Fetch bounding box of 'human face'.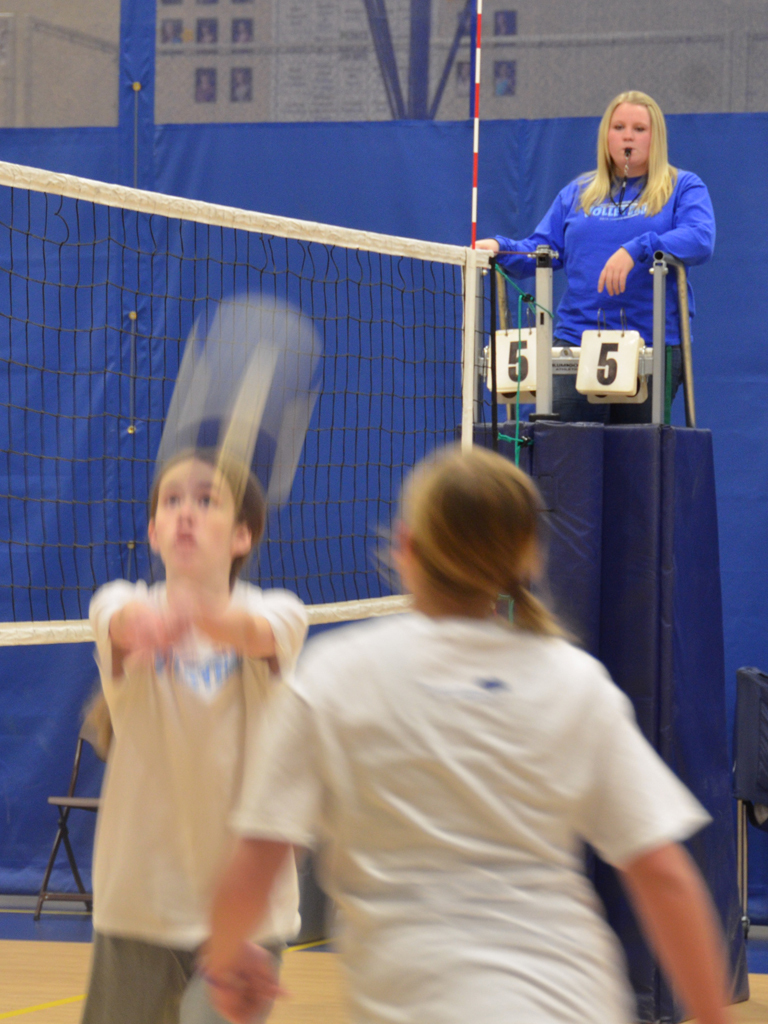
Bbox: [left=157, top=452, right=237, bottom=565].
